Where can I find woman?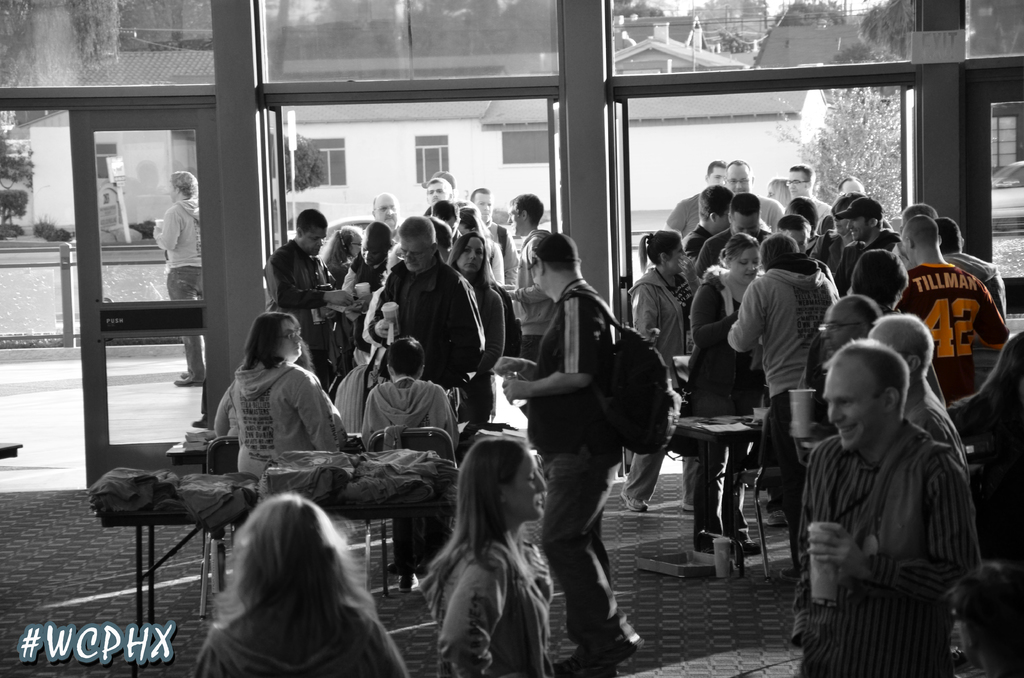
You can find it at (x1=321, y1=225, x2=362, y2=375).
